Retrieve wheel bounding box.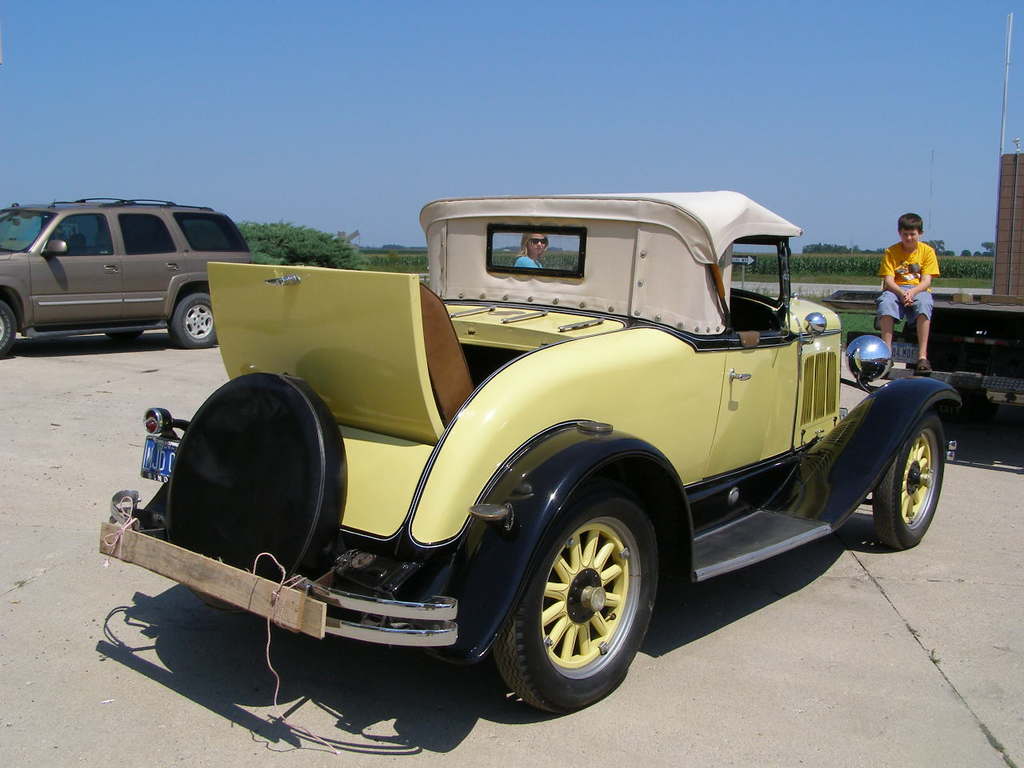
Bounding box: (482, 502, 662, 714).
